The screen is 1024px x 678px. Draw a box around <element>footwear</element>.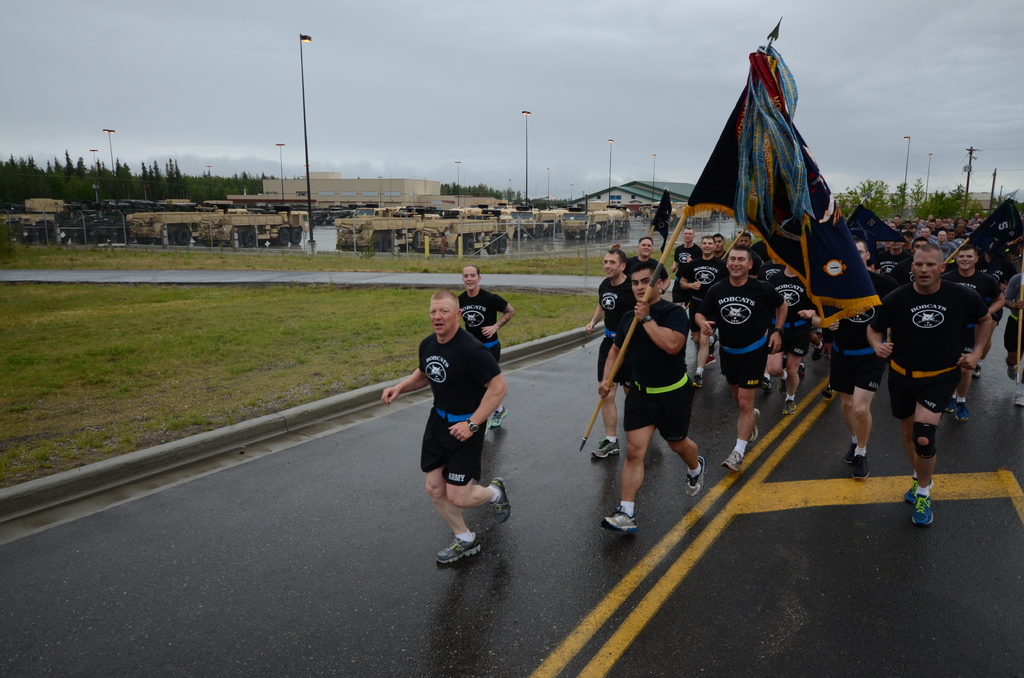
bbox=(721, 446, 744, 475).
